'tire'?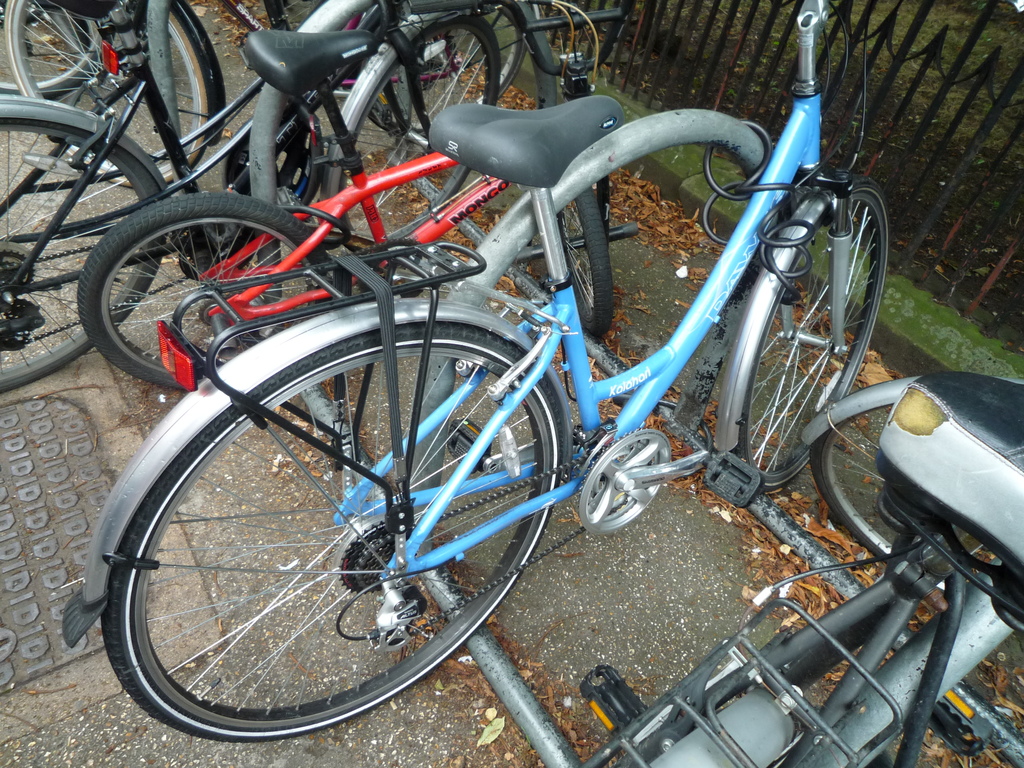
<box>807,403,996,593</box>
